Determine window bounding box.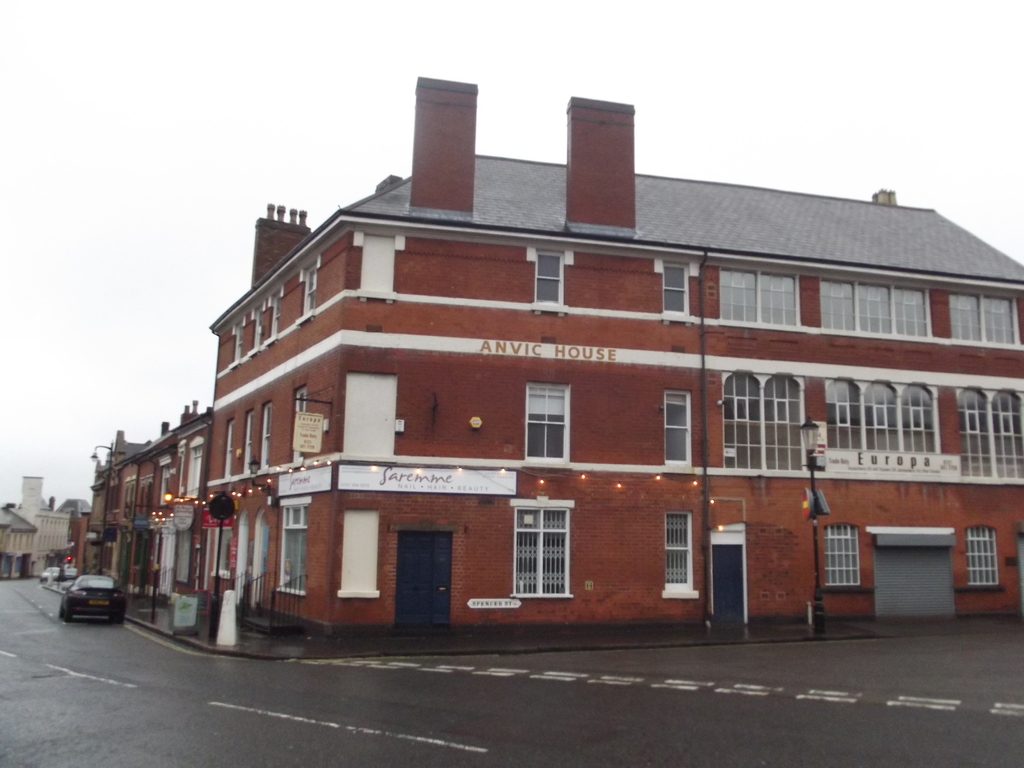
Determined: select_region(662, 259, 690, 317).
